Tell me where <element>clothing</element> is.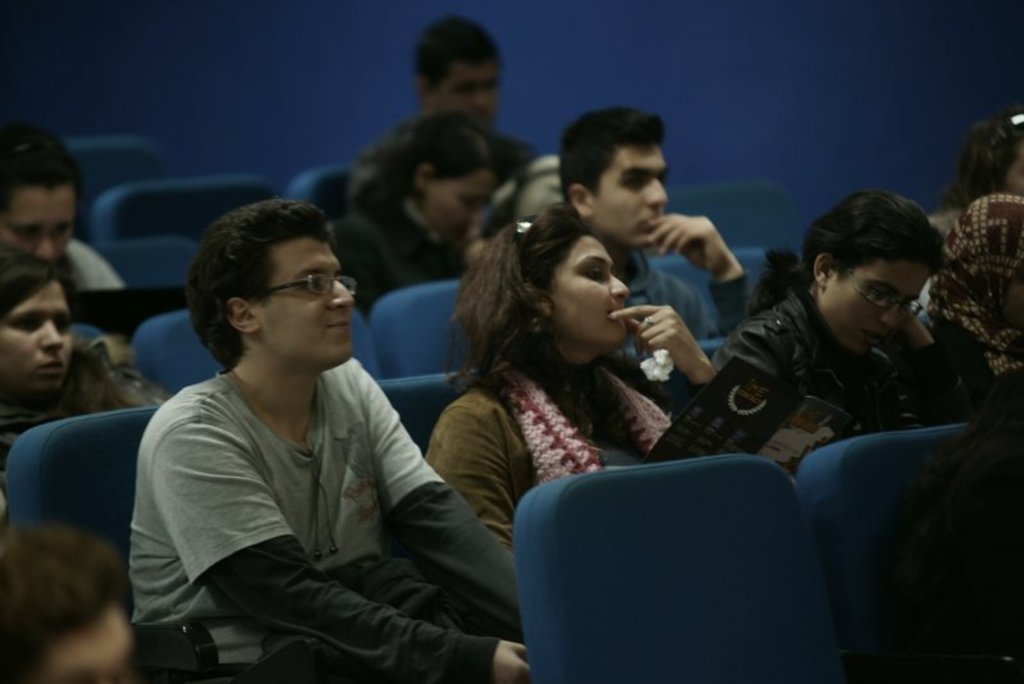
<element>clothing</element> is at <box>705,292,965,489</box>.
